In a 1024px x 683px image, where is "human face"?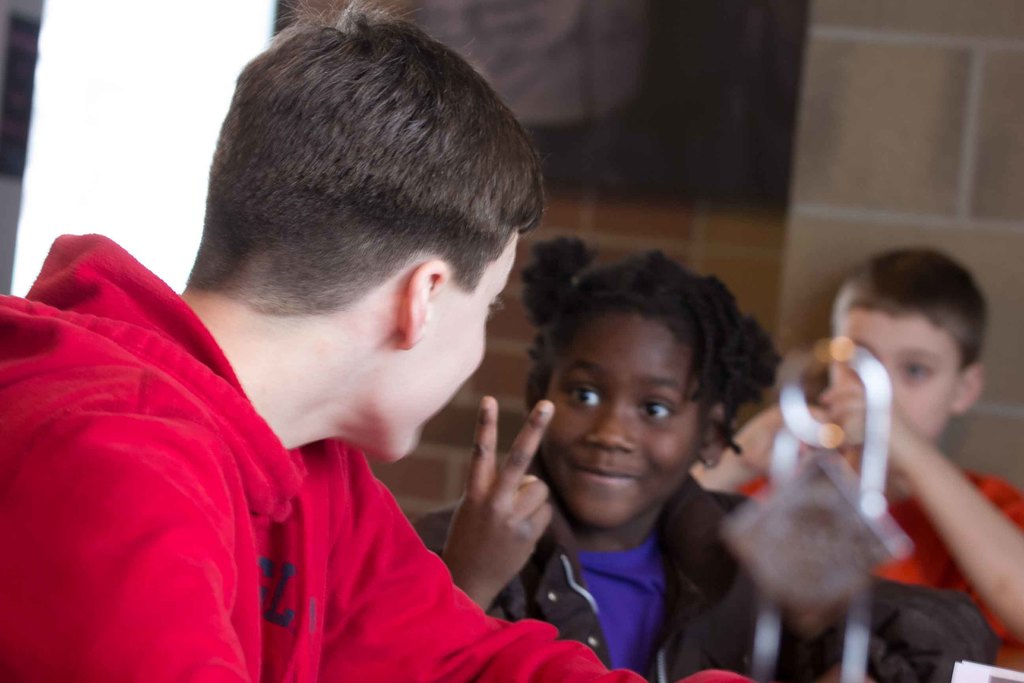
pyautogui.locateOnScreen(391, 227, 519, 465).
